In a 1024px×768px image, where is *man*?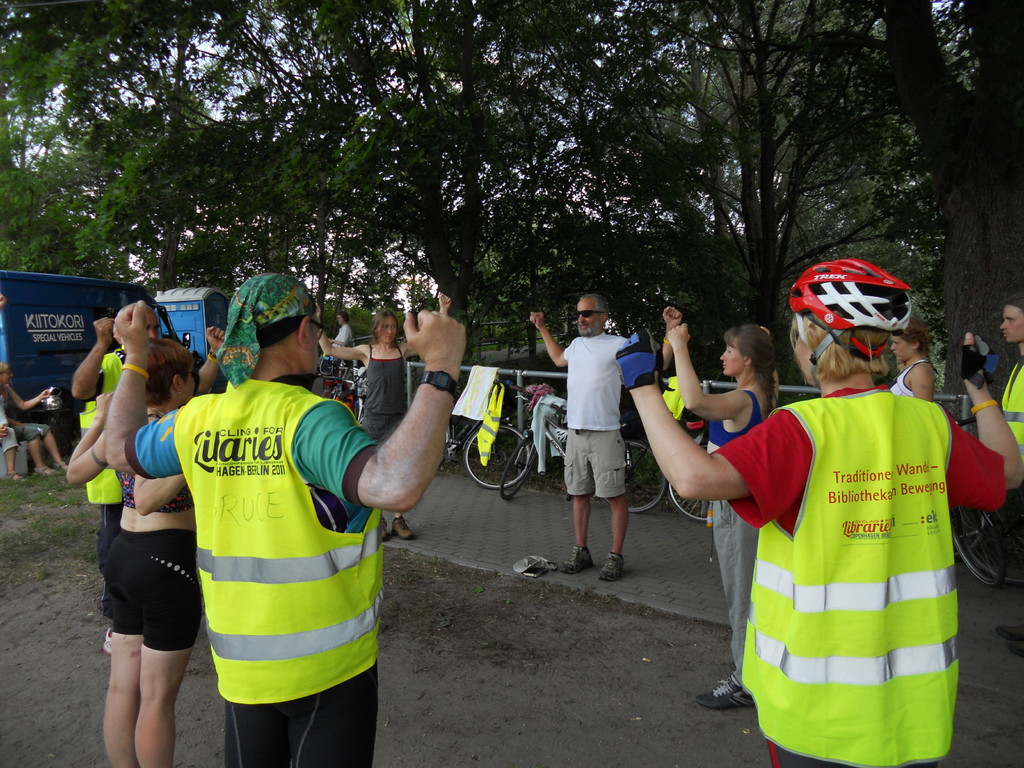
region(72, 301, 226, 655).
